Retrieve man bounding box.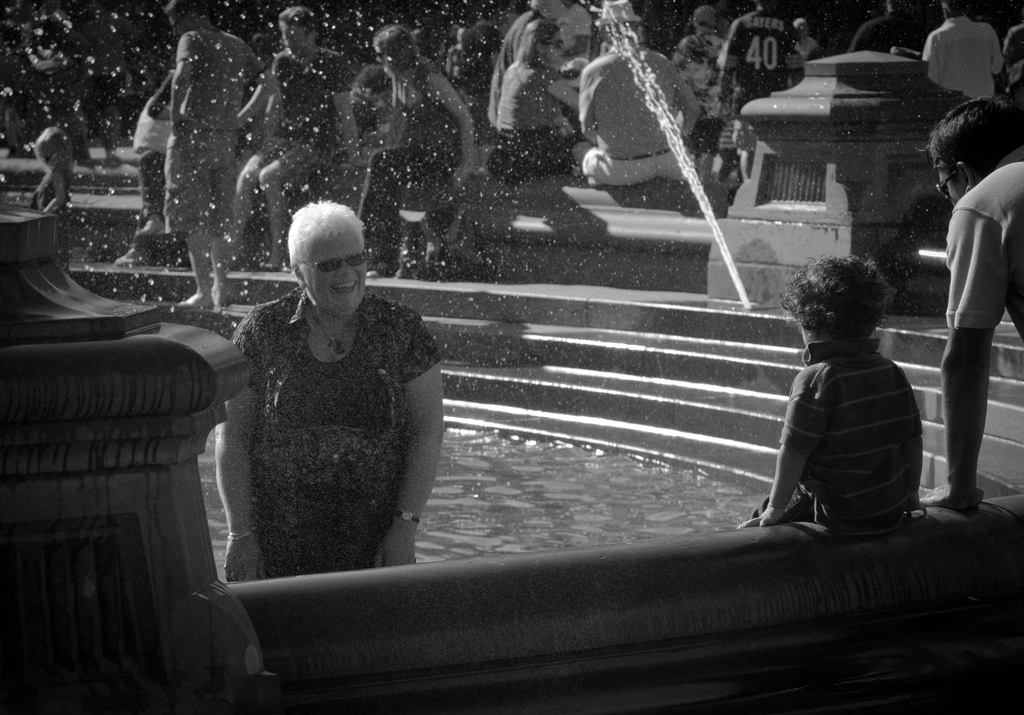
Bounding box: 164/0/287/304.
